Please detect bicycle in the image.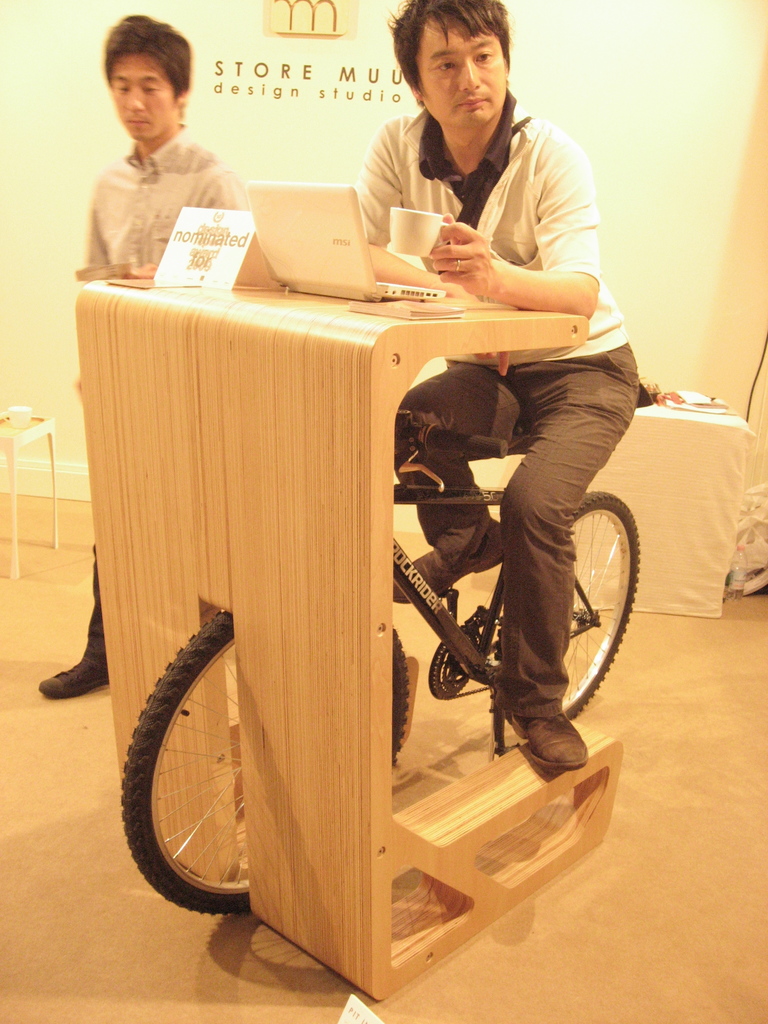
(123, 406, 640, 916).
